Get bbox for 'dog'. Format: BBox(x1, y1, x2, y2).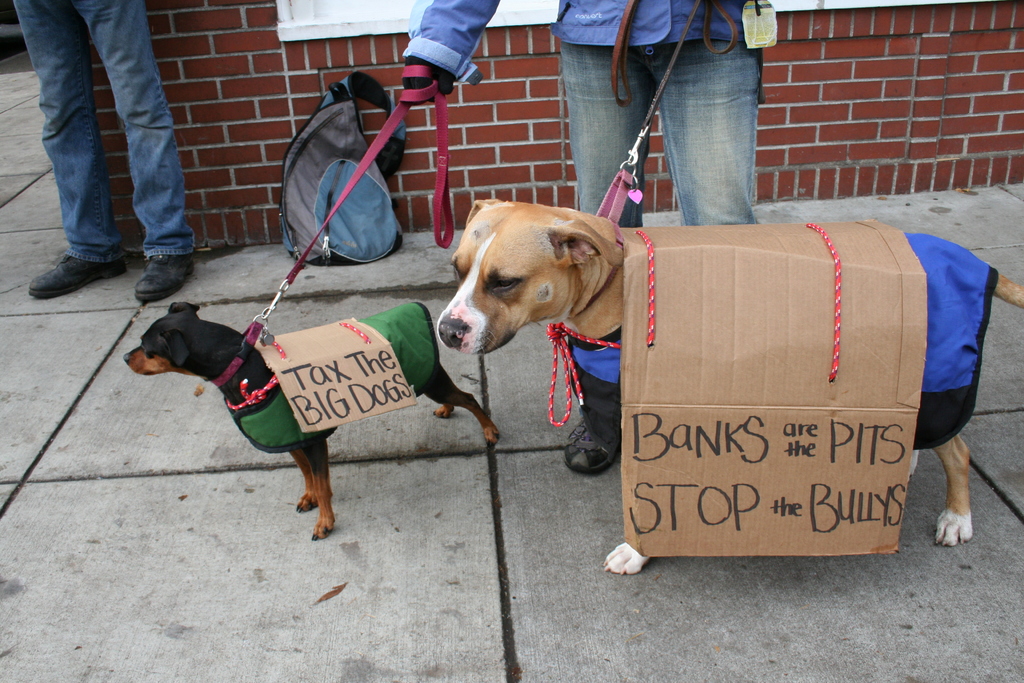
BBox(435, 197, 1023, 576).
